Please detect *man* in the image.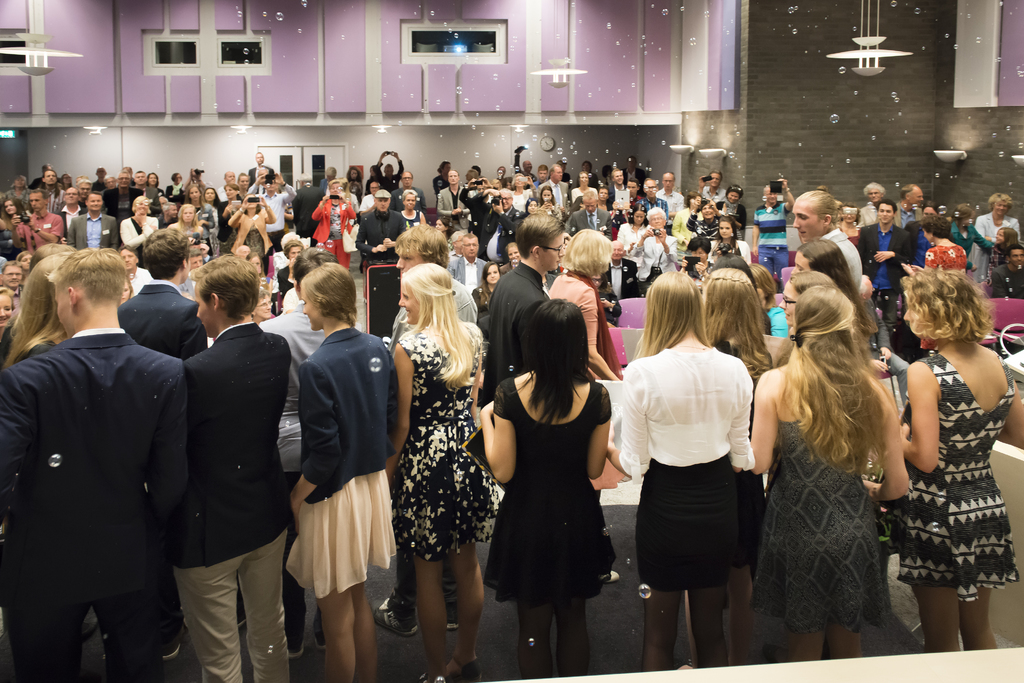
box=[159, 254, 297, 682].
